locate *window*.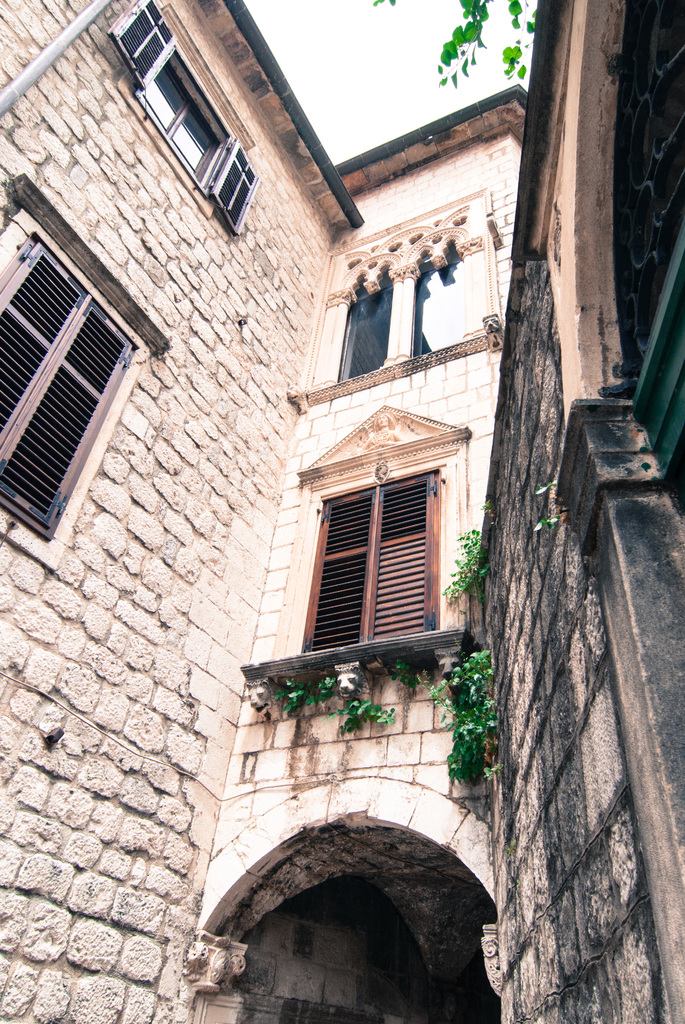
Bounding box: {"left": 0, "top": 219, "right": 143, "bottom": 527}.
